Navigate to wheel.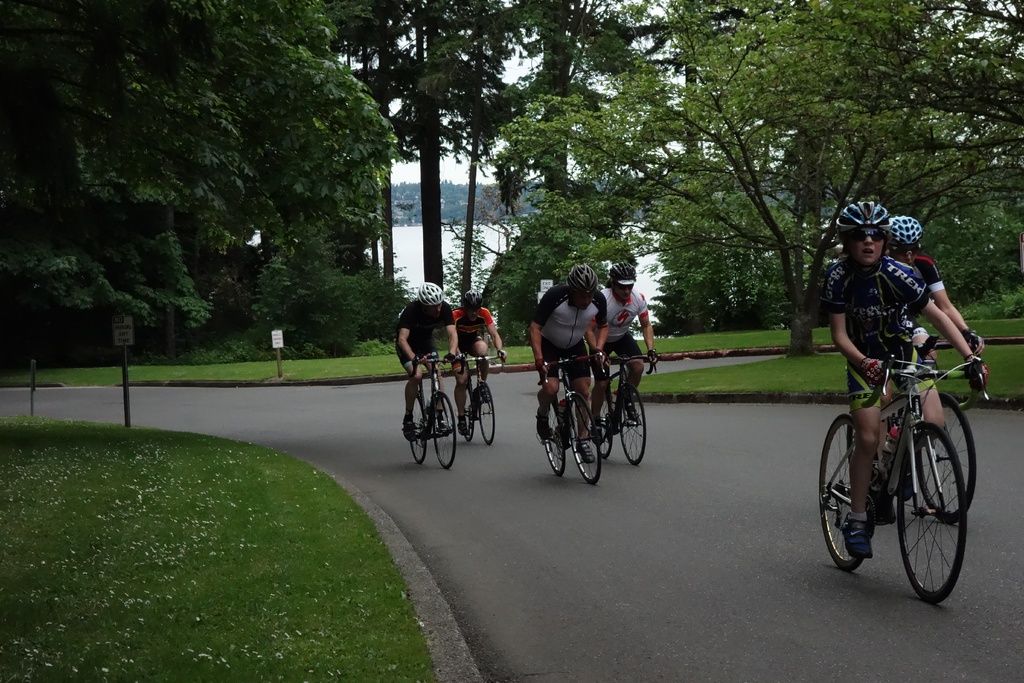
Navigation target: [461,388,477,438].
